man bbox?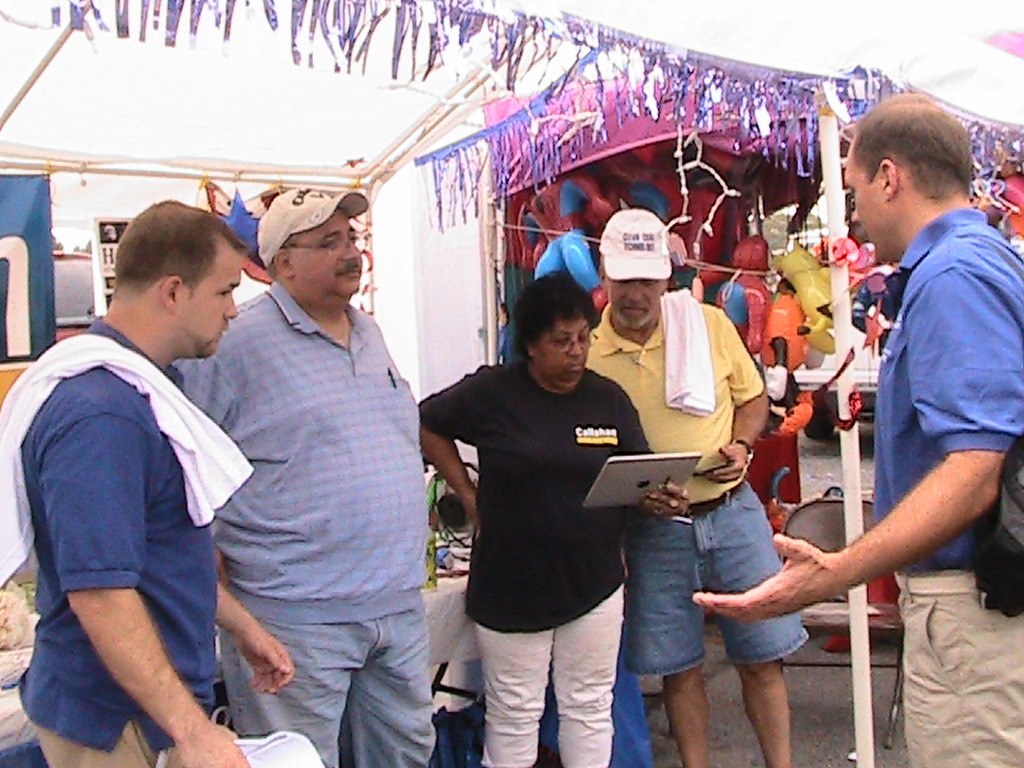
box(0, 197, 293, 767)
